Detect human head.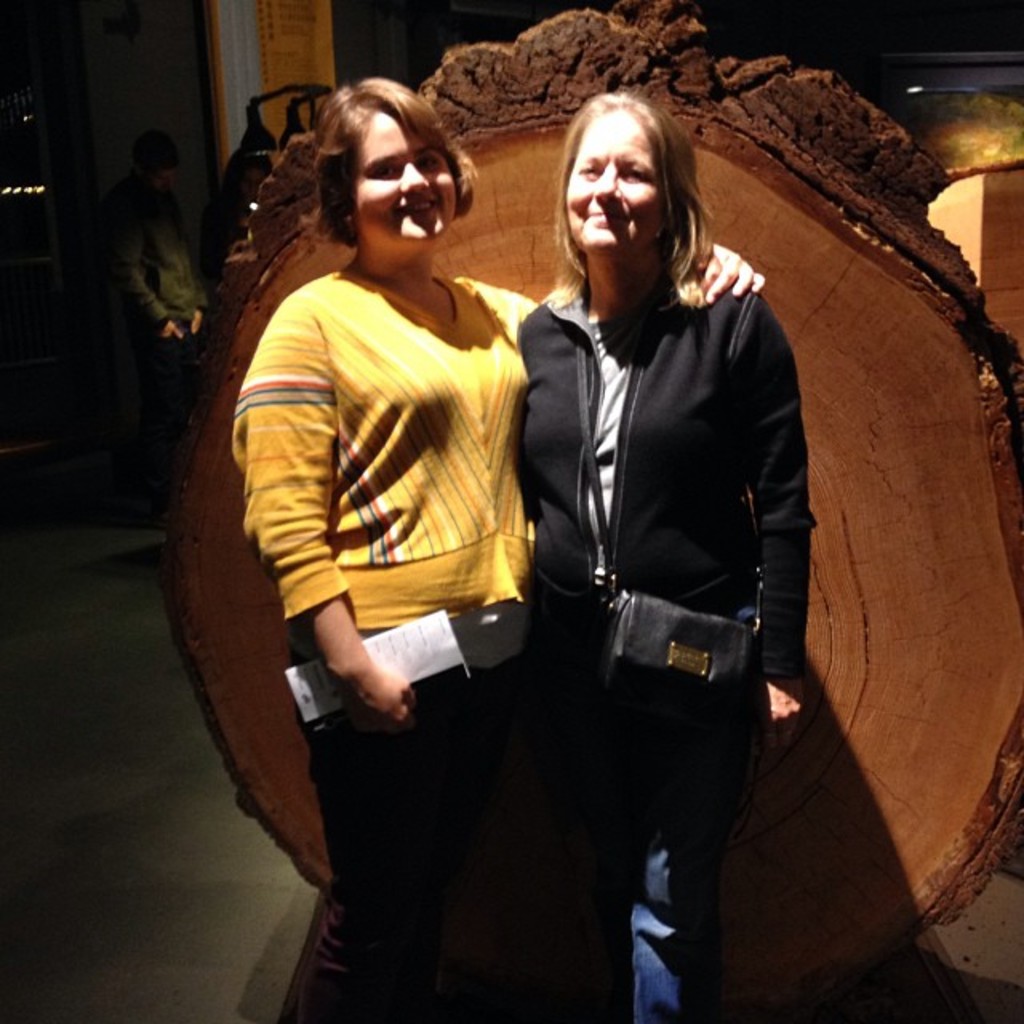
Detected at [left=549, top=75, right=720, bottom=278].
